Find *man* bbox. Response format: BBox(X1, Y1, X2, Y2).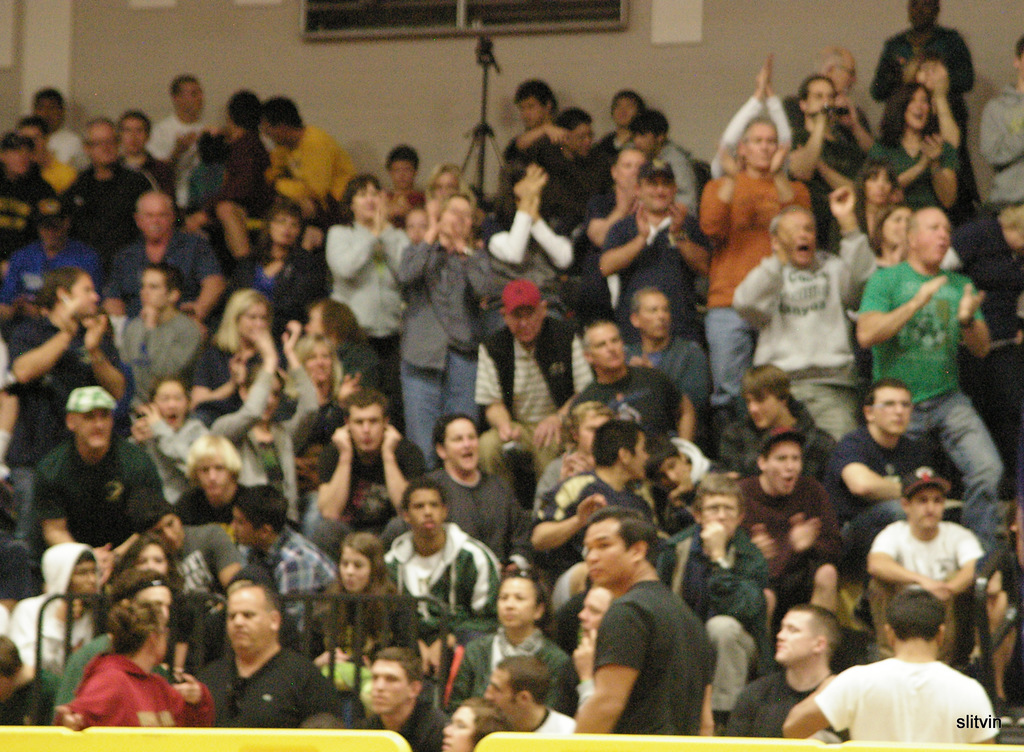
BBox(478, 650, 582, 737).
